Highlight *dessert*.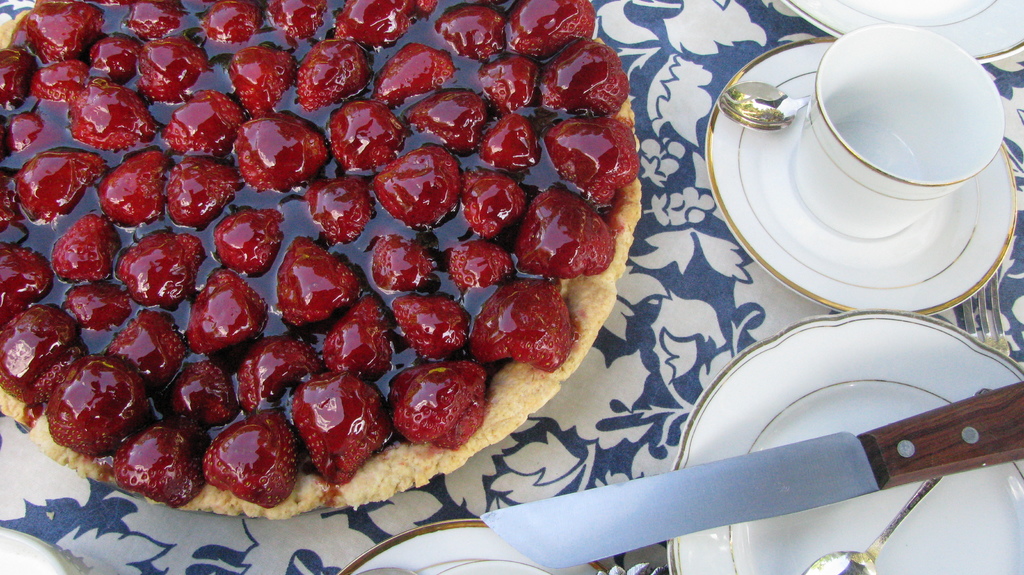
Highlighted region: (0,299,77,407).
